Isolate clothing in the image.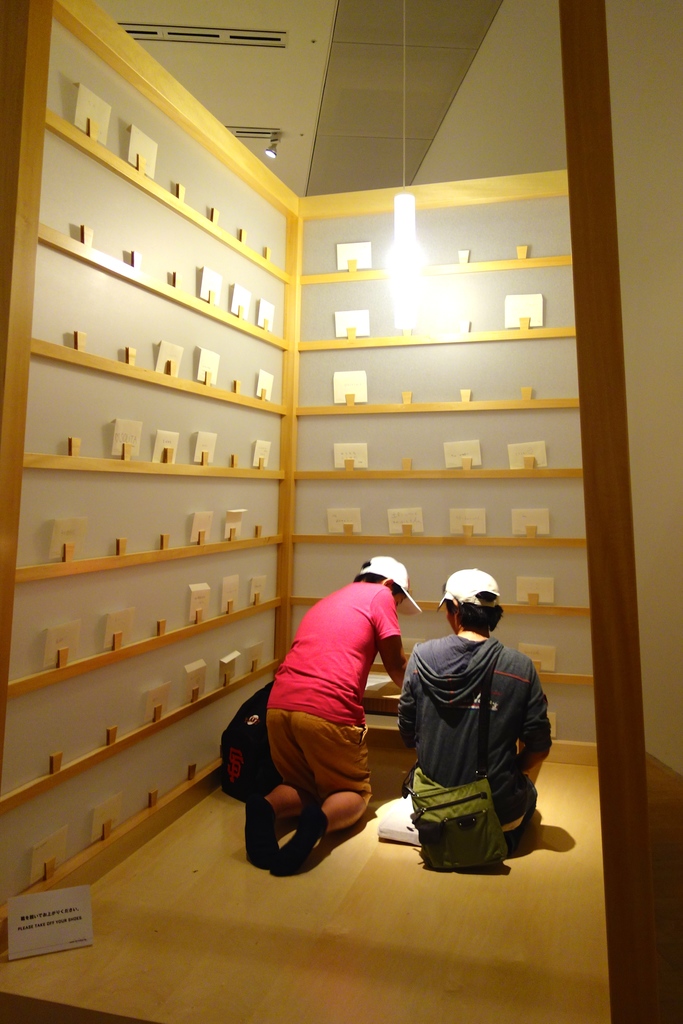
Isolated region: bbox(397, 633, 553, 843).
